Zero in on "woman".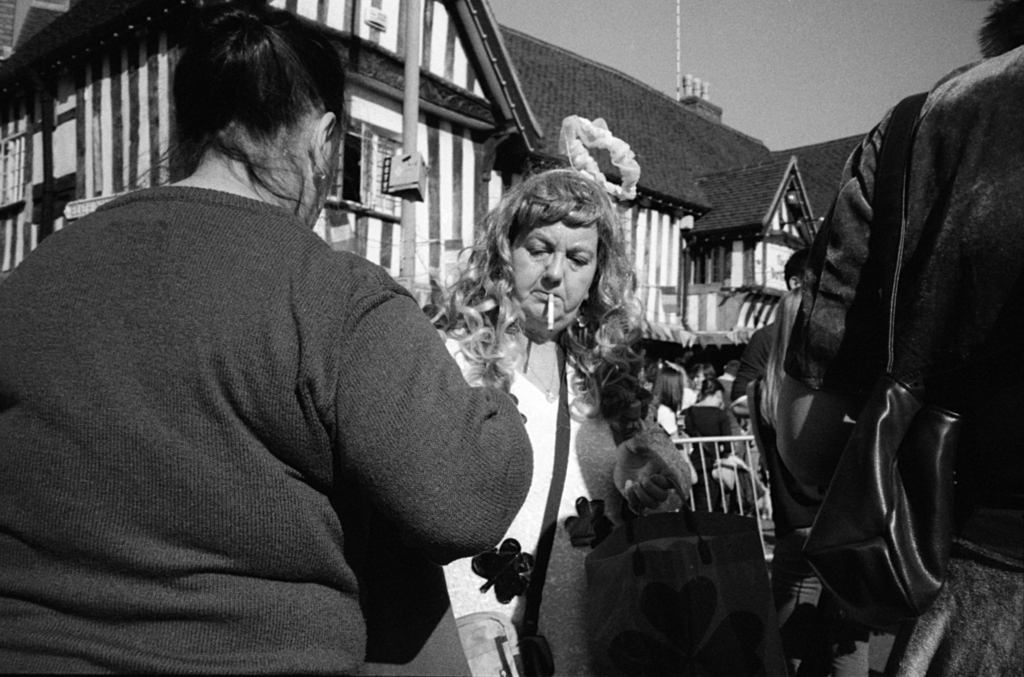
Zeroed in: bbox(682, 375, 733, 494).
